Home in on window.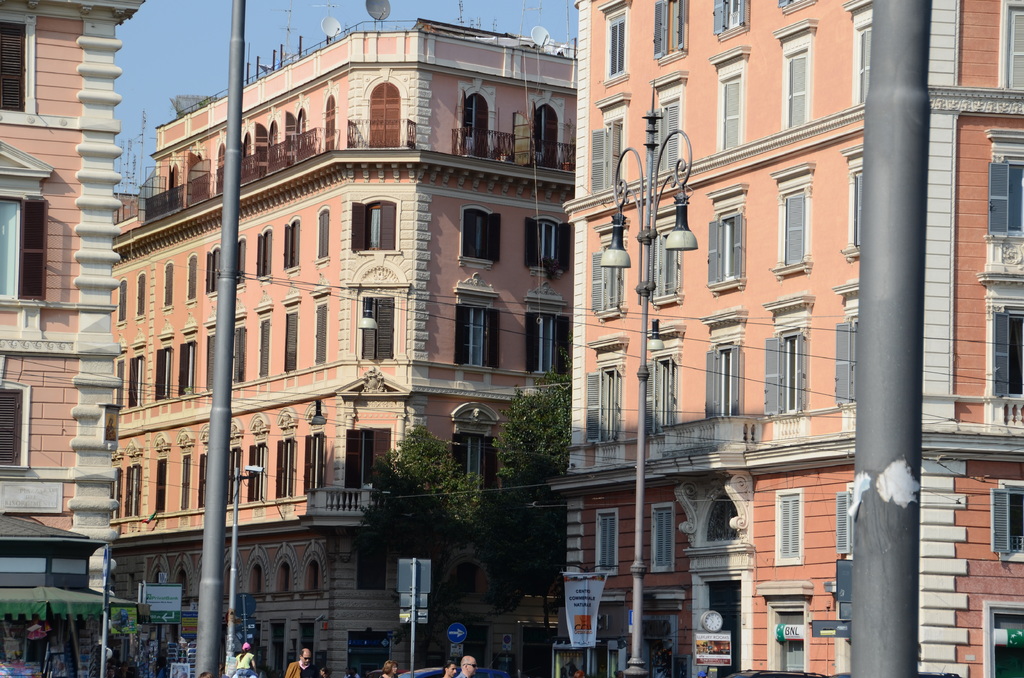
Homed in at bbox=[769, 328, 806, 419].
